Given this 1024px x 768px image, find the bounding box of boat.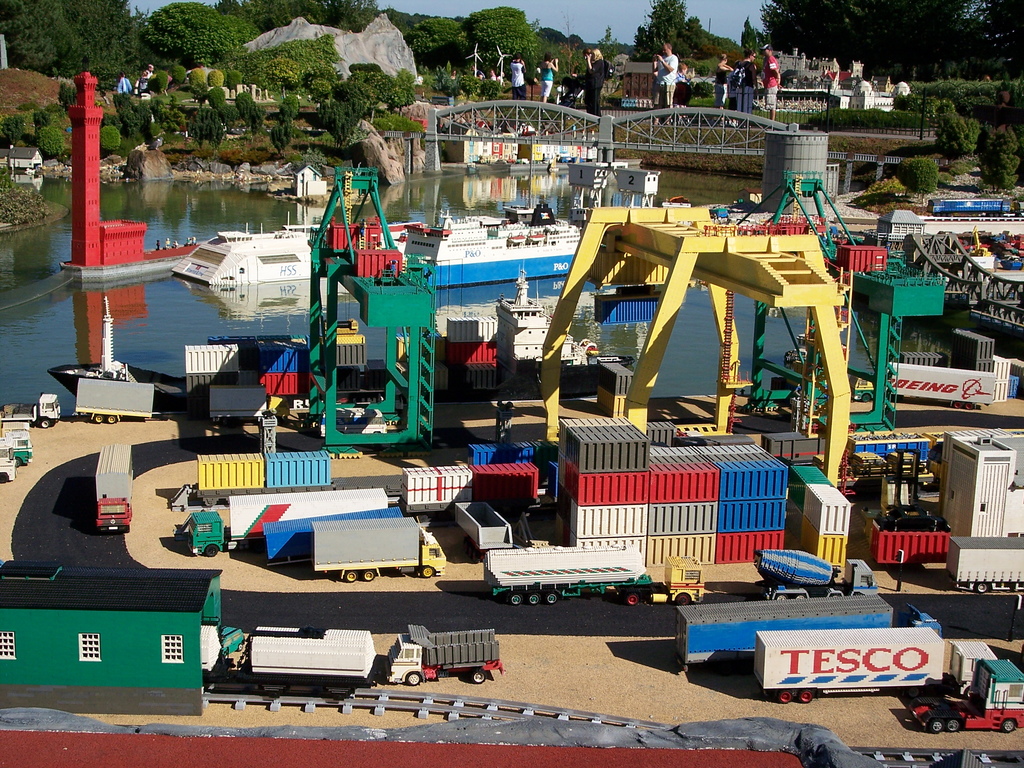
[left=173, top=220, right=318, bottom=289].
